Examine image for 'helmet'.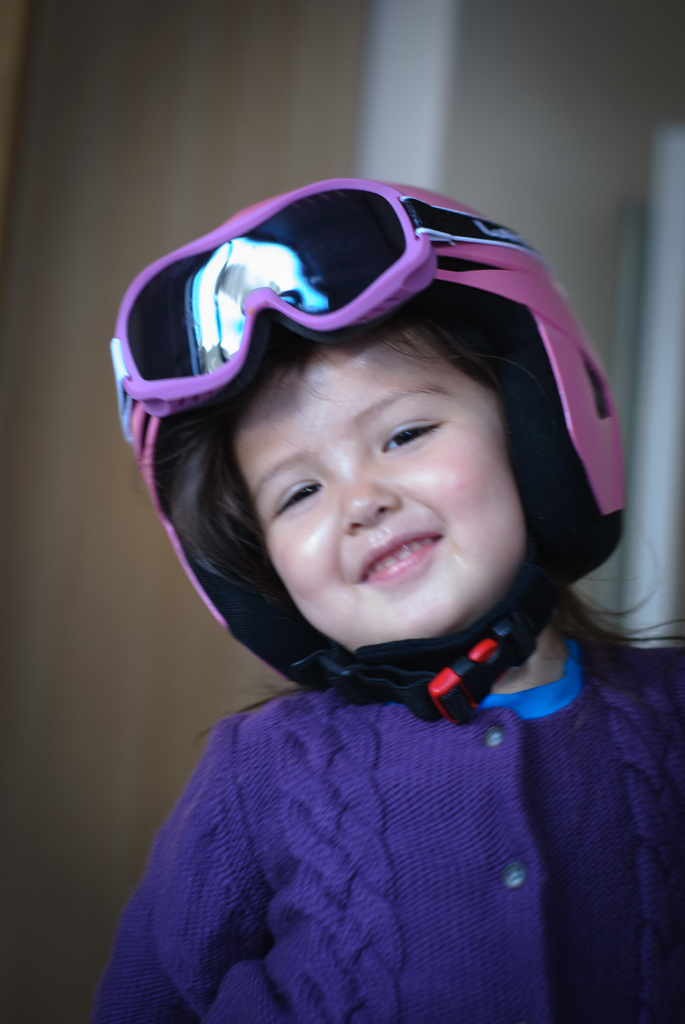
Examination result: {"x1": 127, "y1": 143, "x2": 606, "y2": 723}.
